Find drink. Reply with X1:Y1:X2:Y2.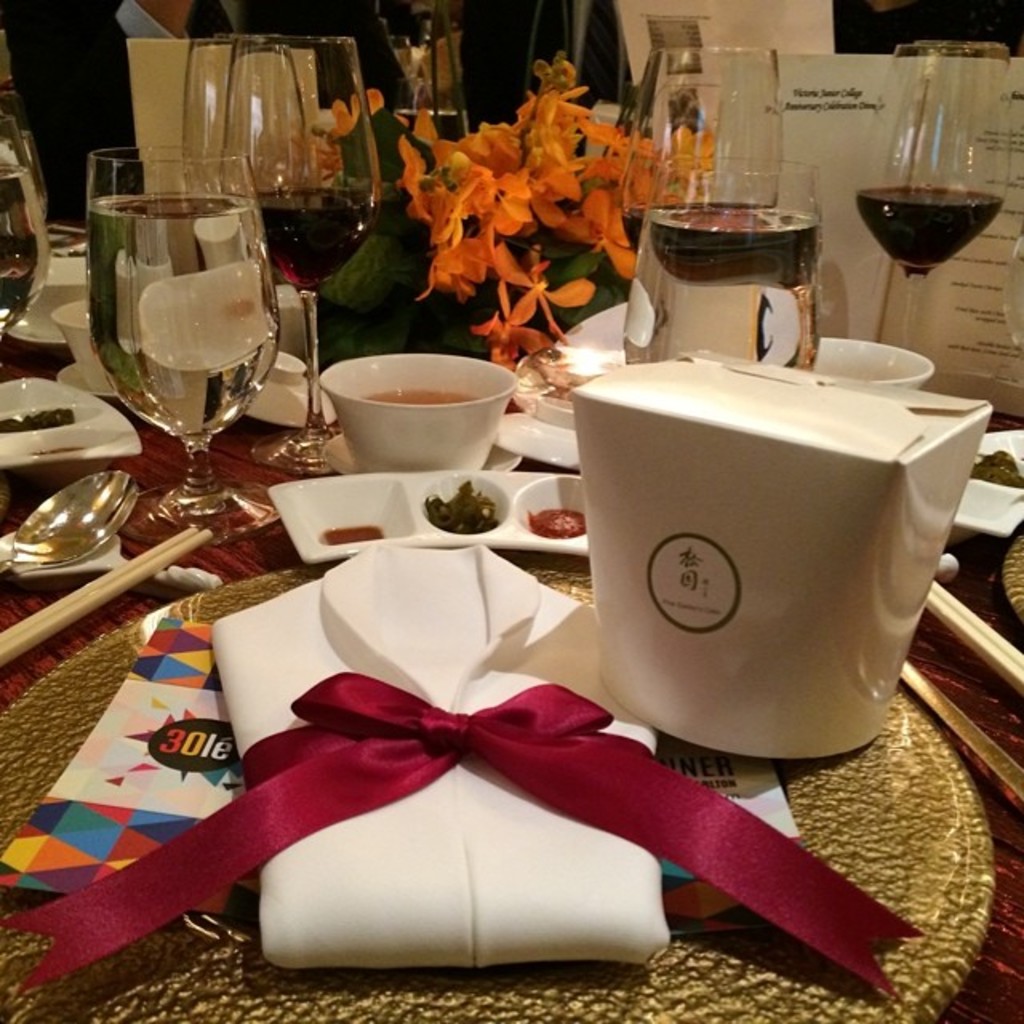
0:173:61:334.
